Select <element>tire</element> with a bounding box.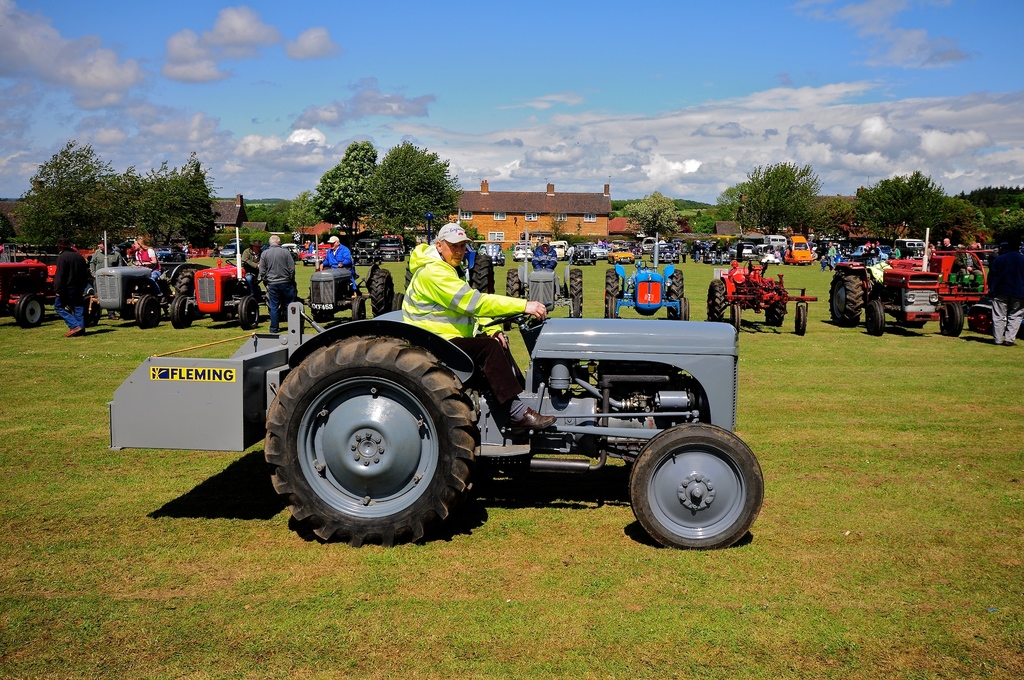
Rect(939, 302, 965, 334).
